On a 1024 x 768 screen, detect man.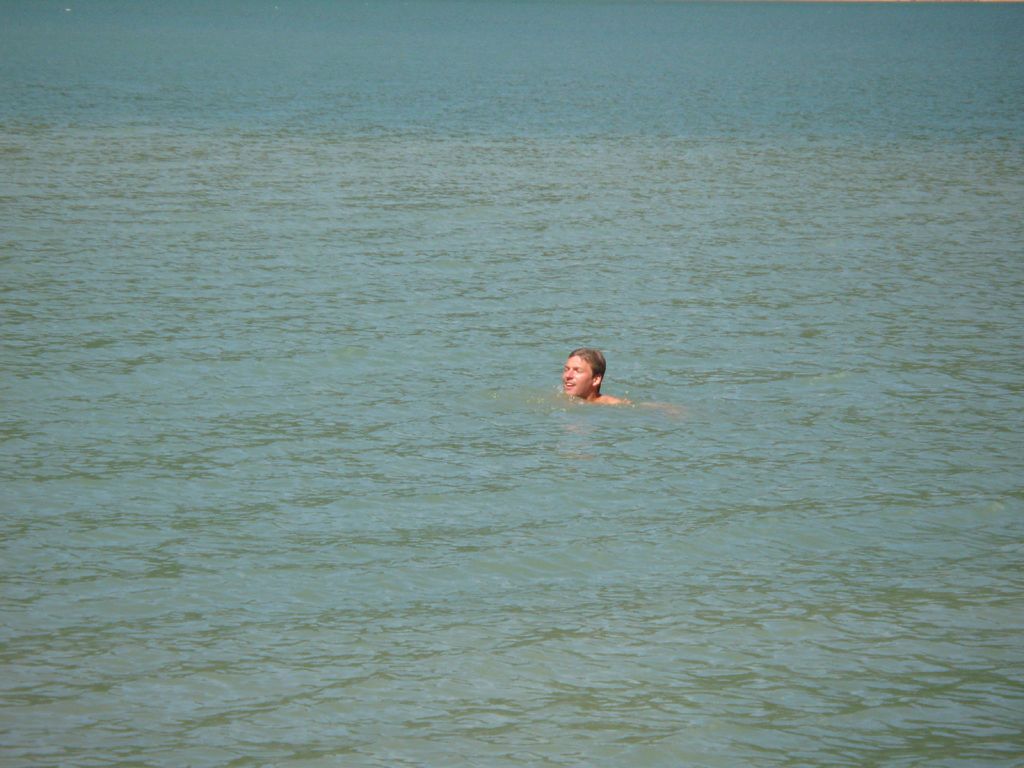
BBox(532, 333, 620, 424).
